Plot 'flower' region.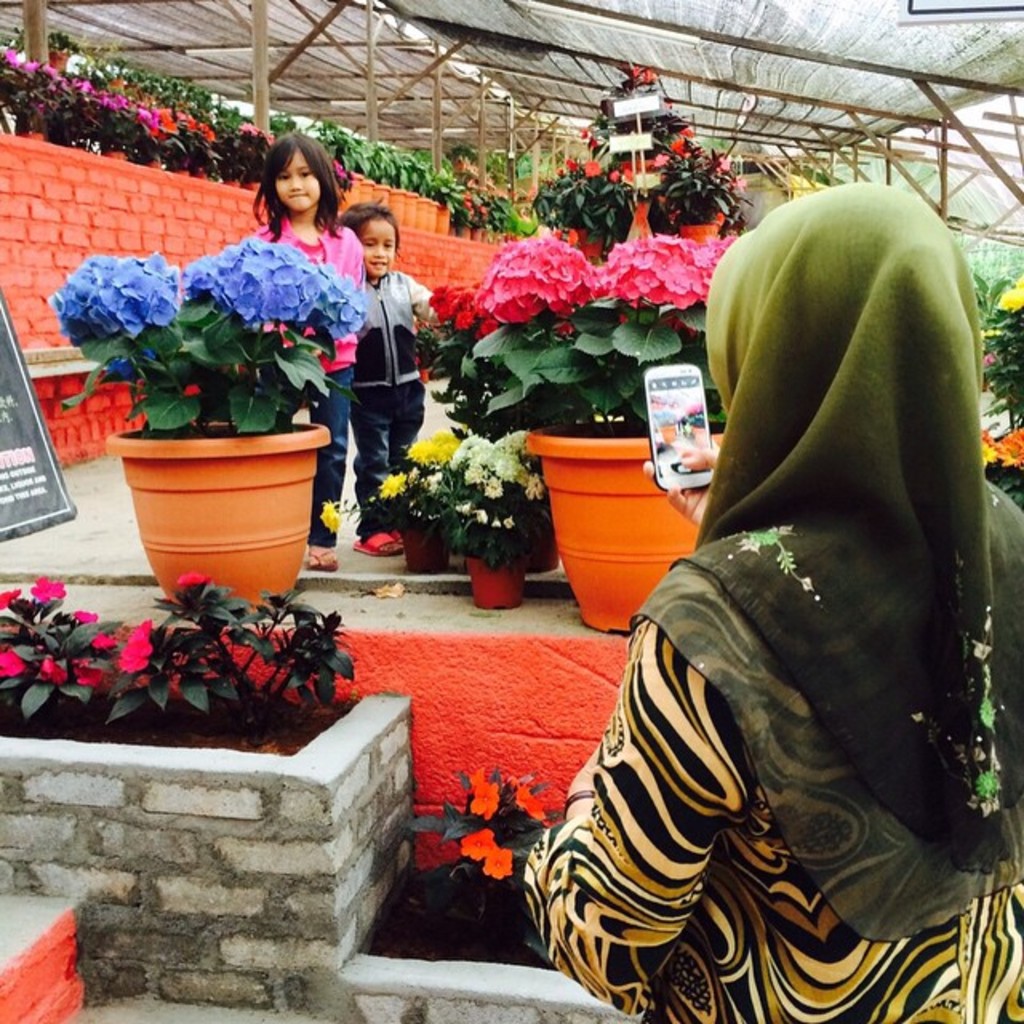
Plotted at 456/824/496/862.
